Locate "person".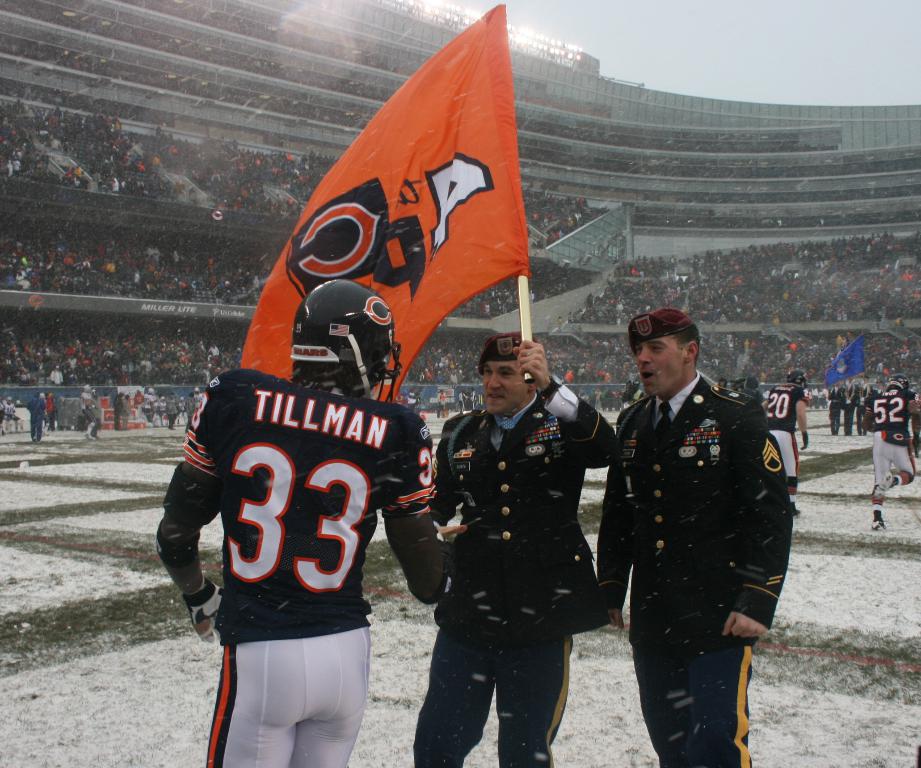
Bounding box: bbox(585, 301, 793, 767).
